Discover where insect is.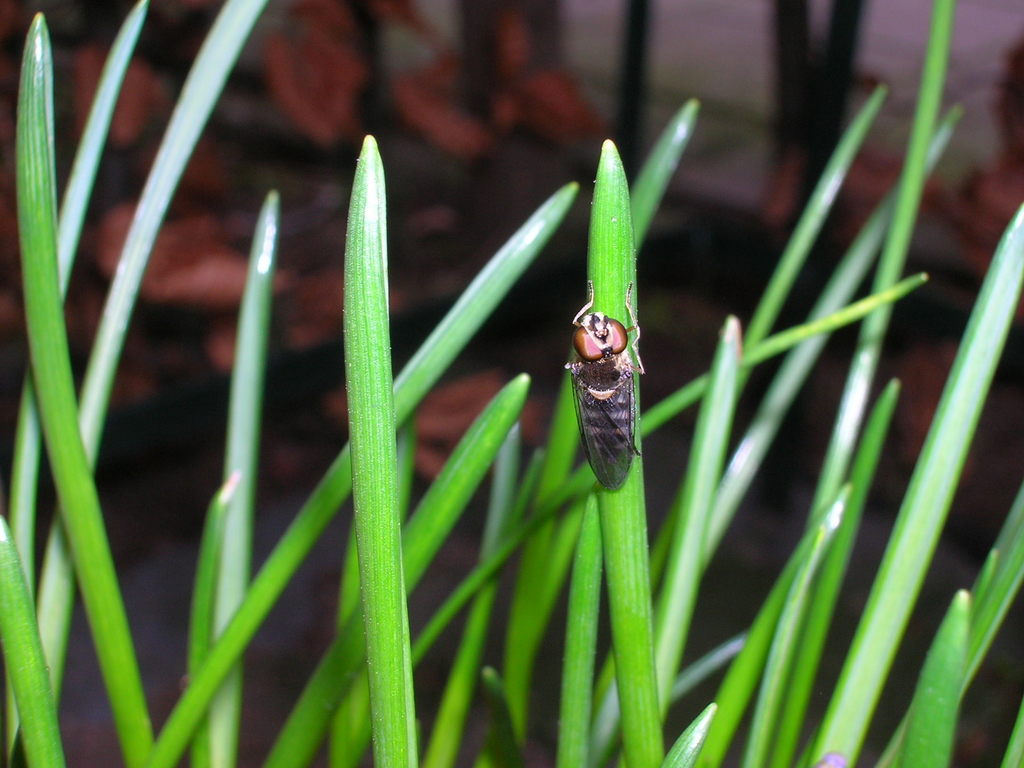
Discovered at 566 284 648 495.
